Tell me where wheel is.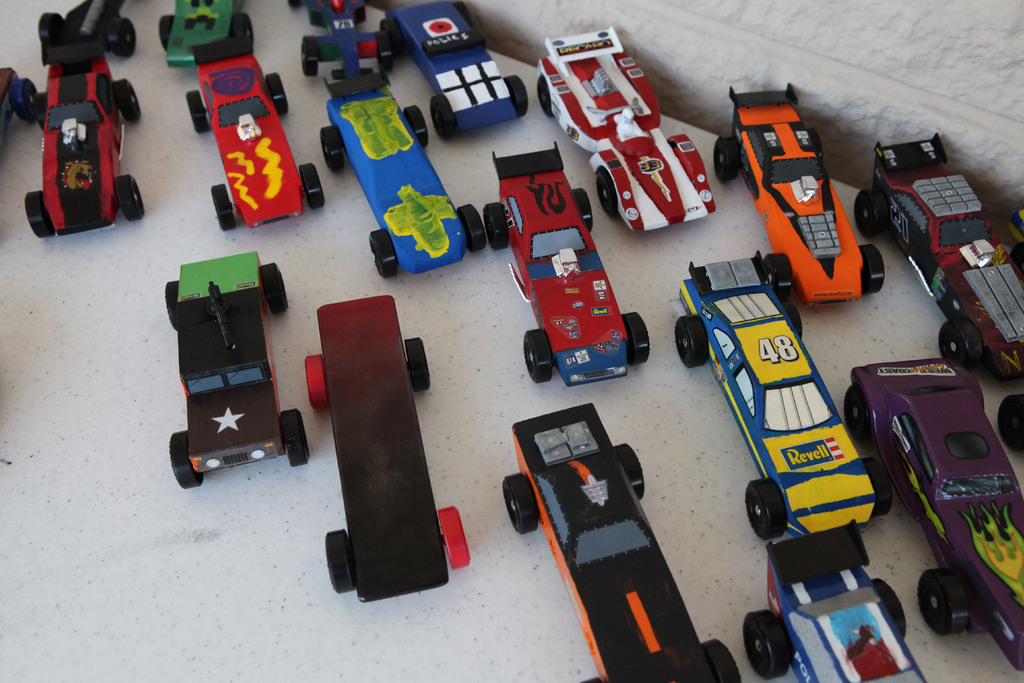
wheel is at <bbox>376, 19, 404, 58</bbox>.
